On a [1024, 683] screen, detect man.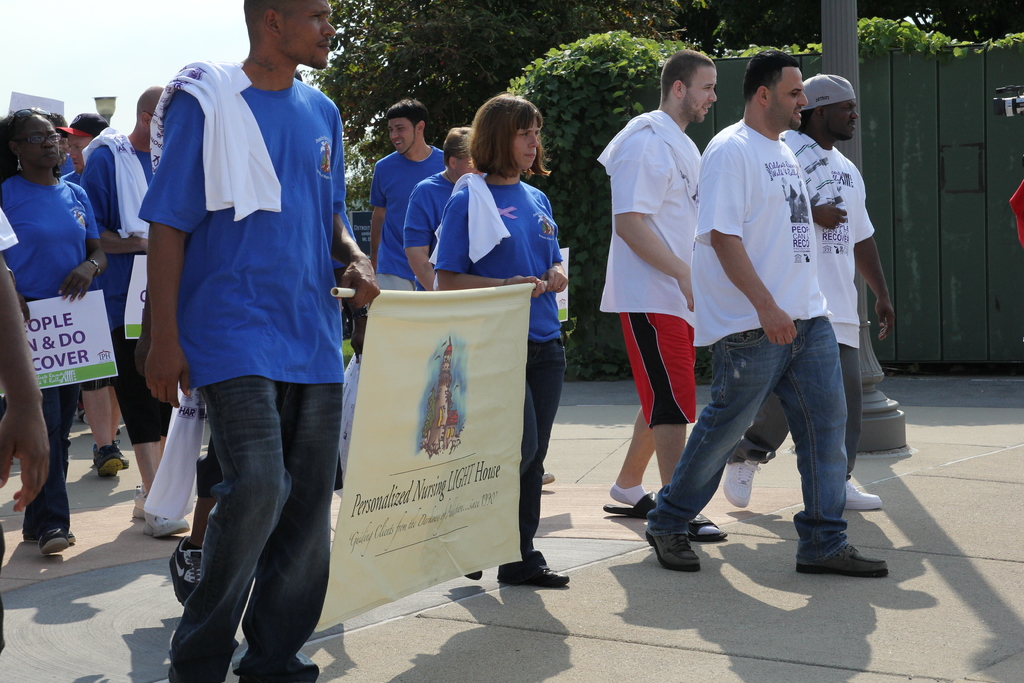
BBox(399, 118, 489, 304).
